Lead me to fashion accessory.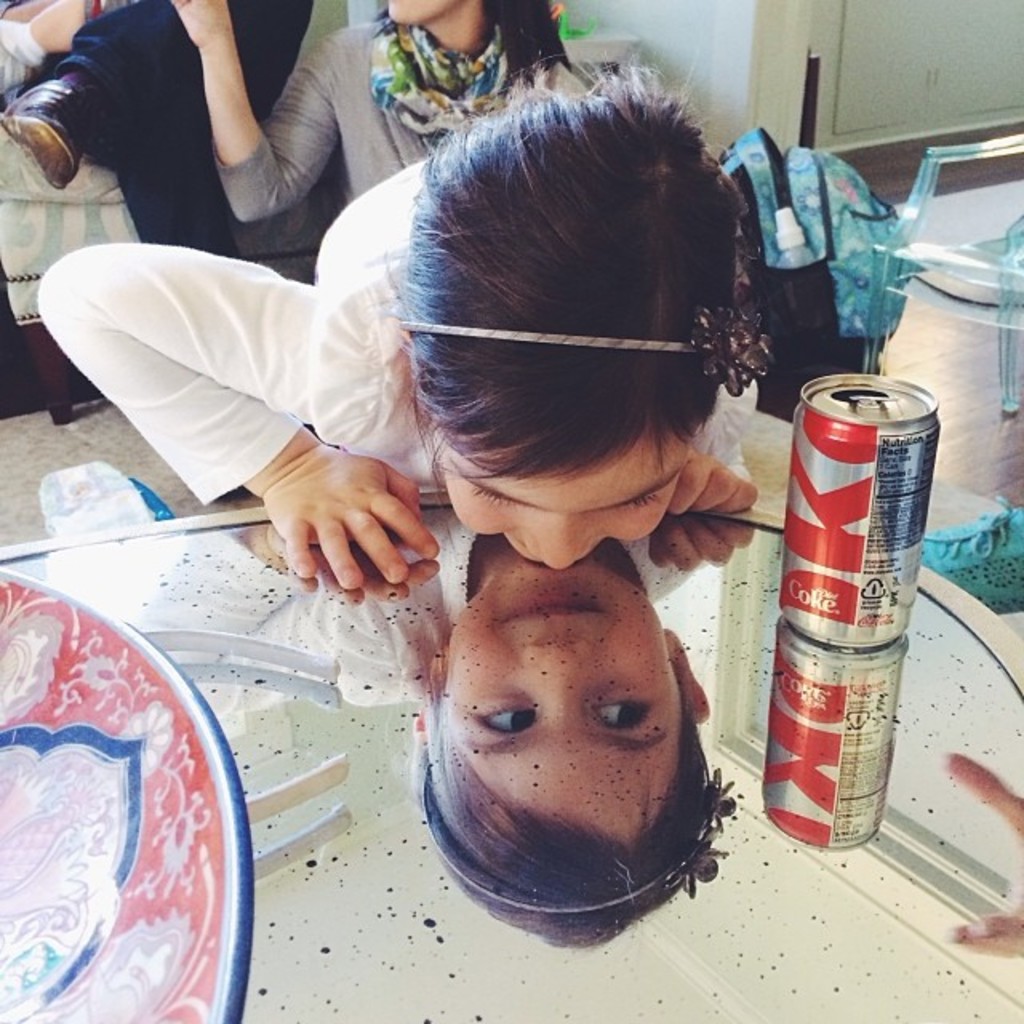
Lead to select_region(413, 765, 738, 920).
